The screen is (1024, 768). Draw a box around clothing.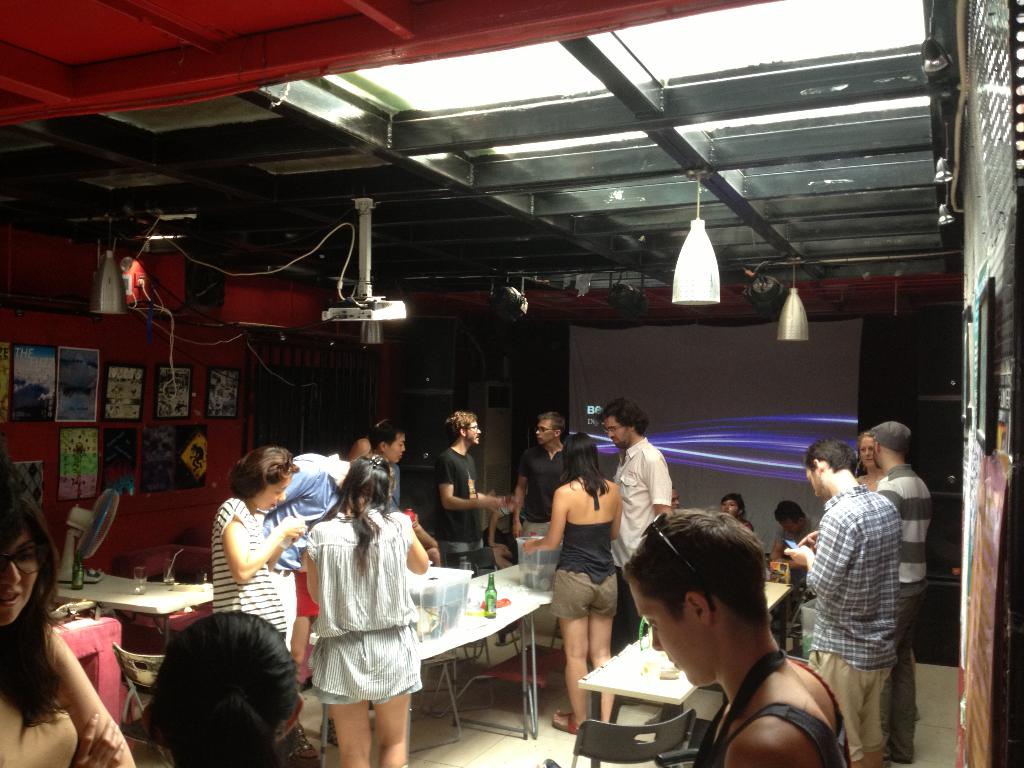
bbox=(506, 441, 568, 589).
